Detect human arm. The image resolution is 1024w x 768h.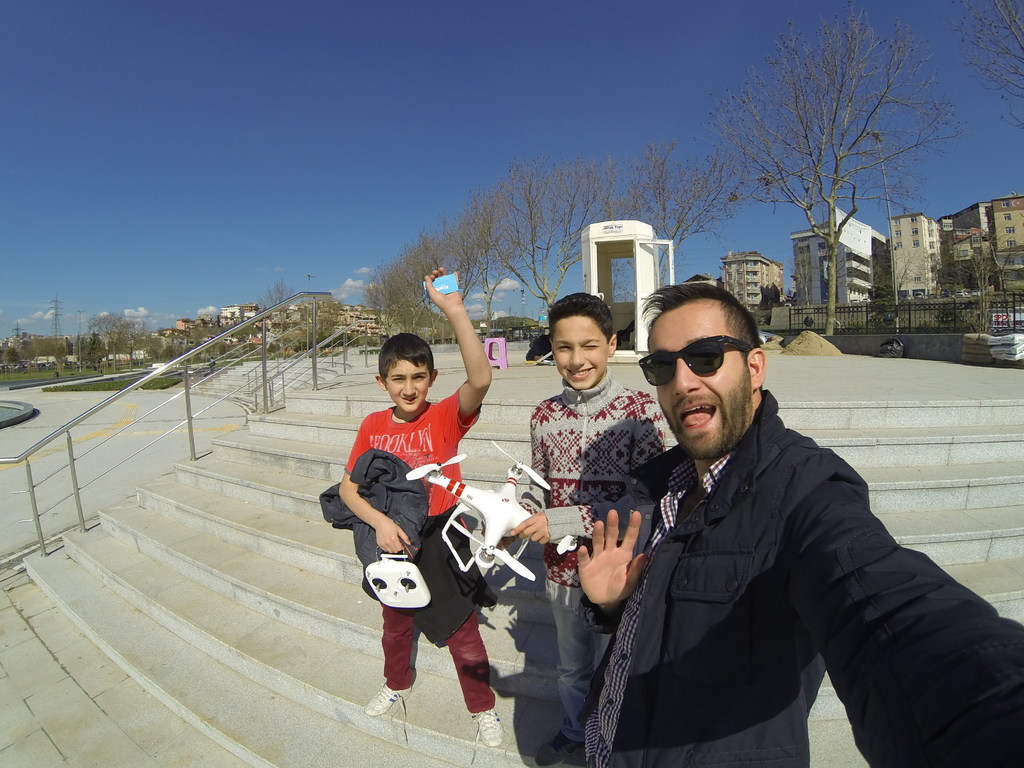
[778,468,1023,767].
